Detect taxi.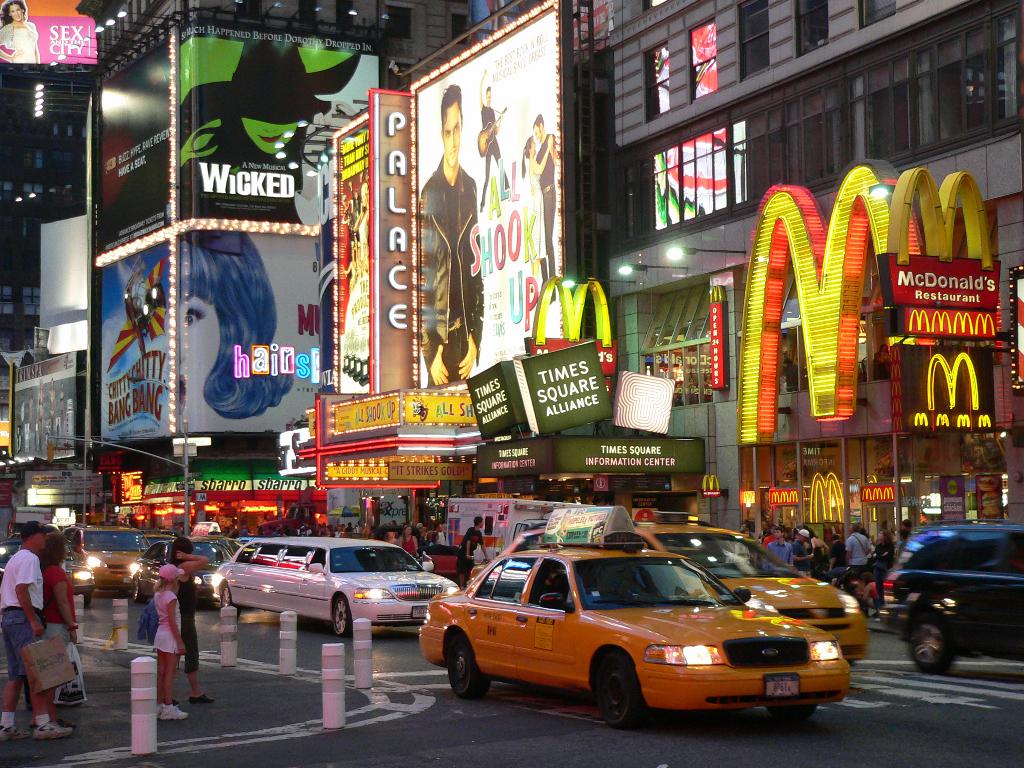
Detected at left=182, top=522, right=249, bottom=562.
